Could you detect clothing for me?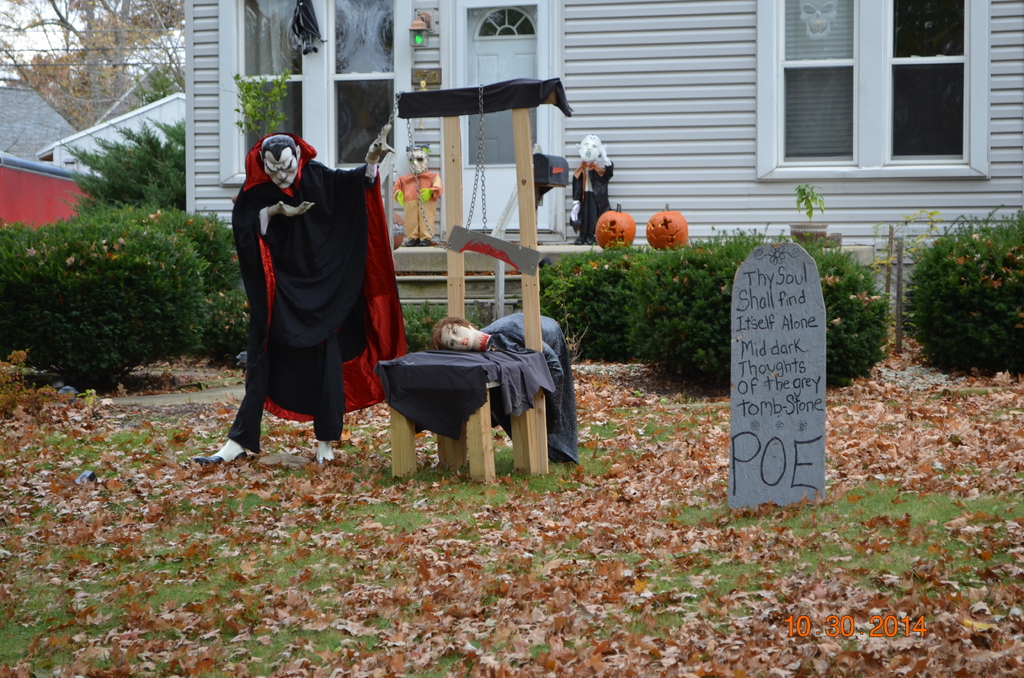
Detection result: left=404, top=167, right=450, bottom=251.
